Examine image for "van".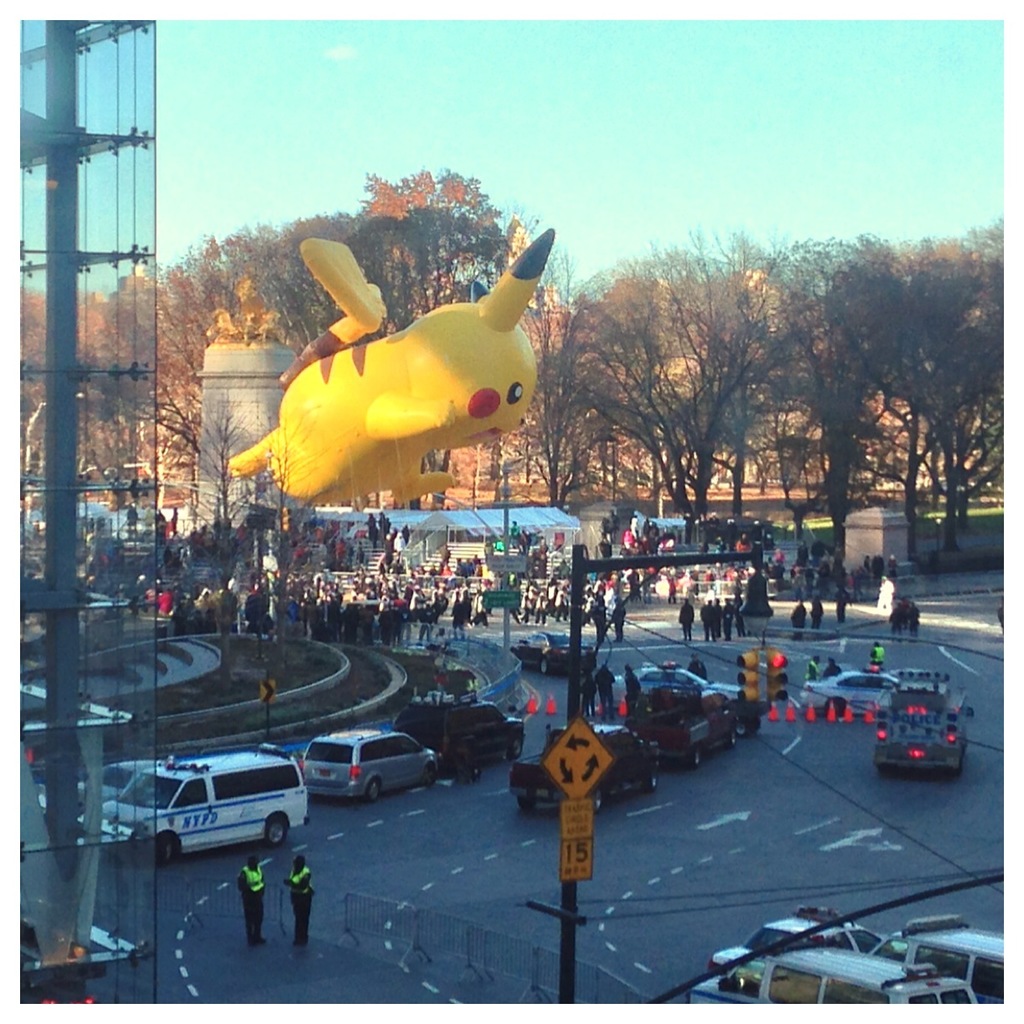
Examination result: <box>689,942,975,1016</box>.
